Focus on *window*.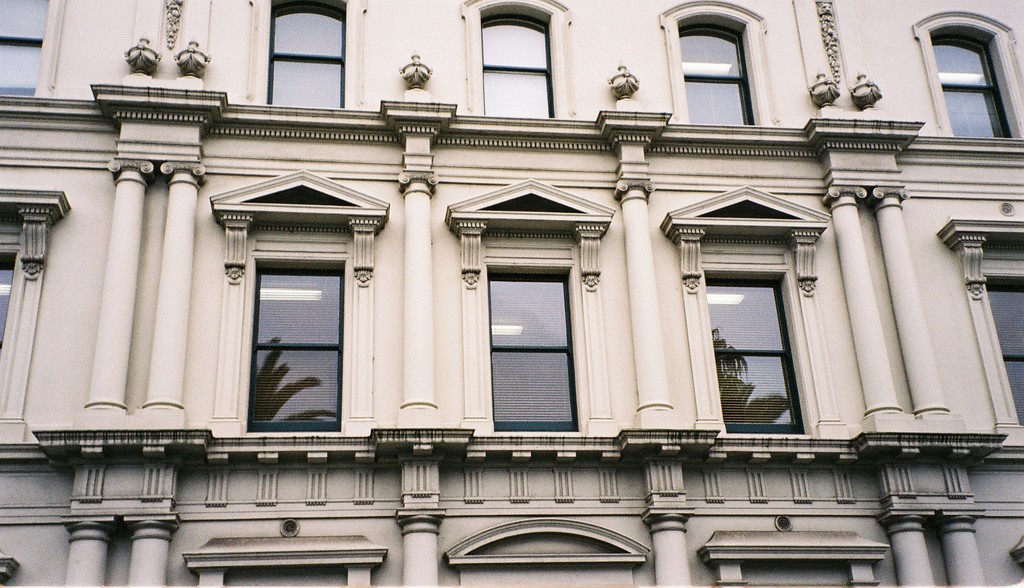
Focused at 703/270/806/436.
